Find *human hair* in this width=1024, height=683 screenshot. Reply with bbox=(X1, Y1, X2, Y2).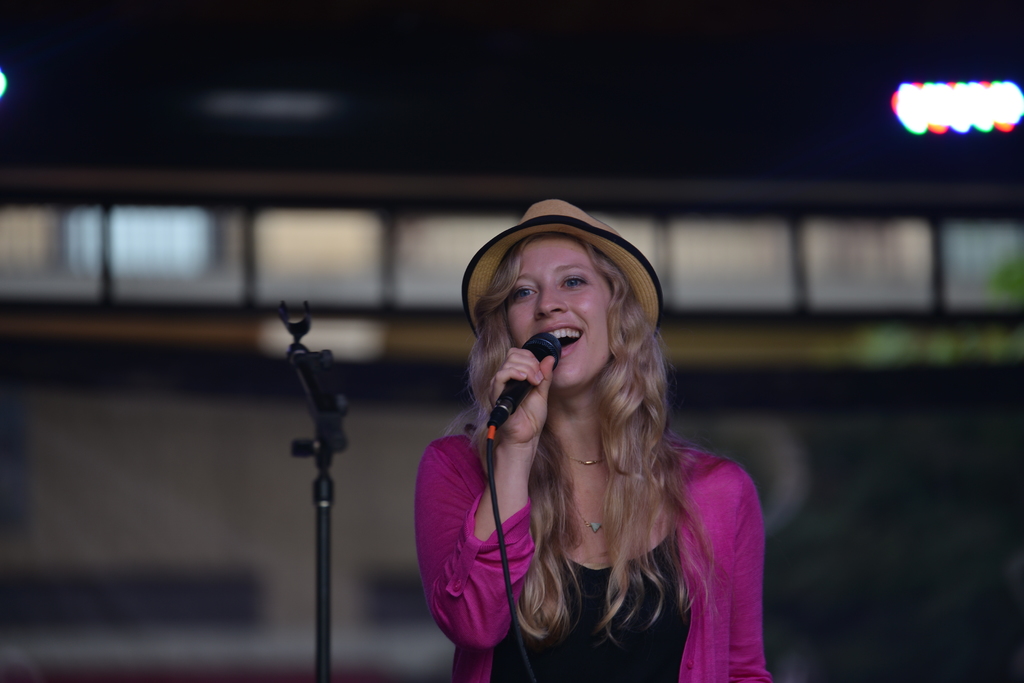
bbox=(470, 204, 708, 592).
